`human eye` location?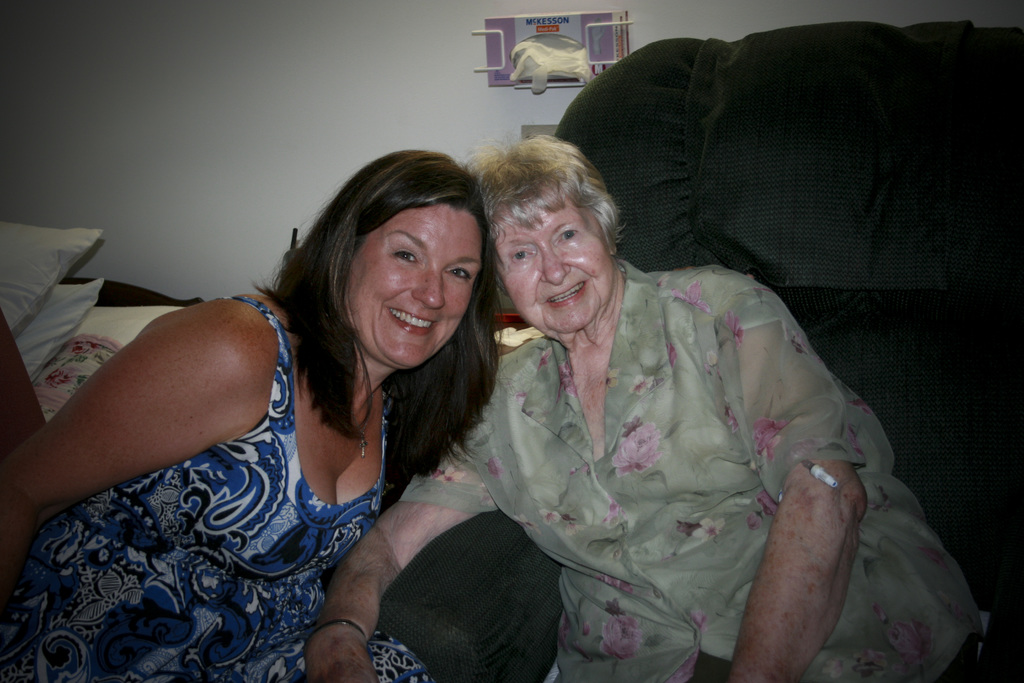
bbox=[550, 226, 582, 245]
